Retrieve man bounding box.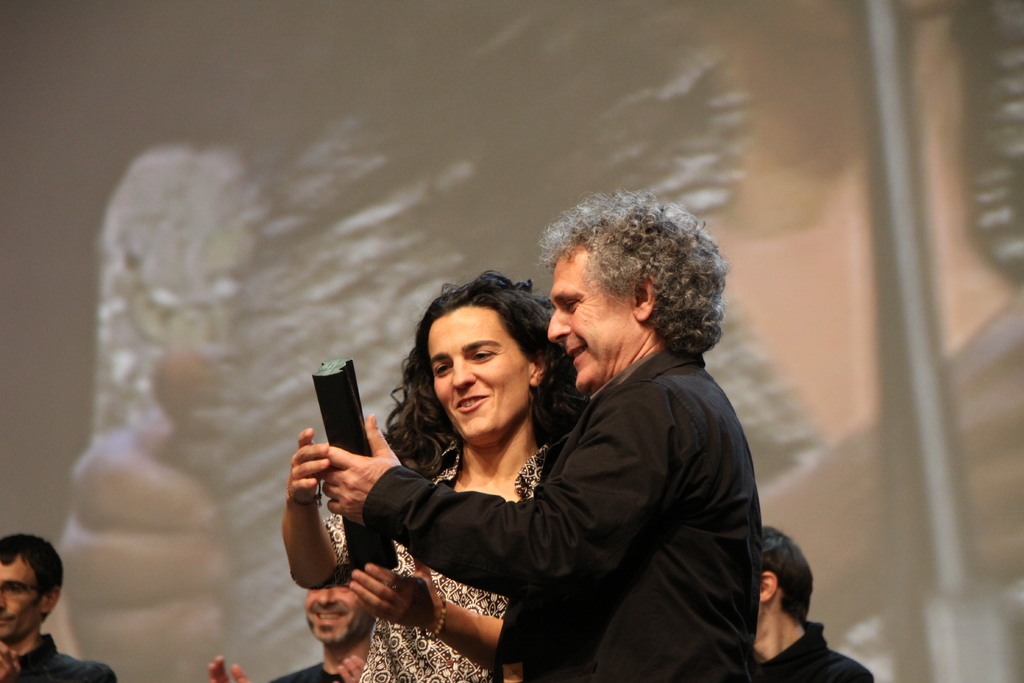
Bounding box: bbox=[320, 220, 774, 673].
